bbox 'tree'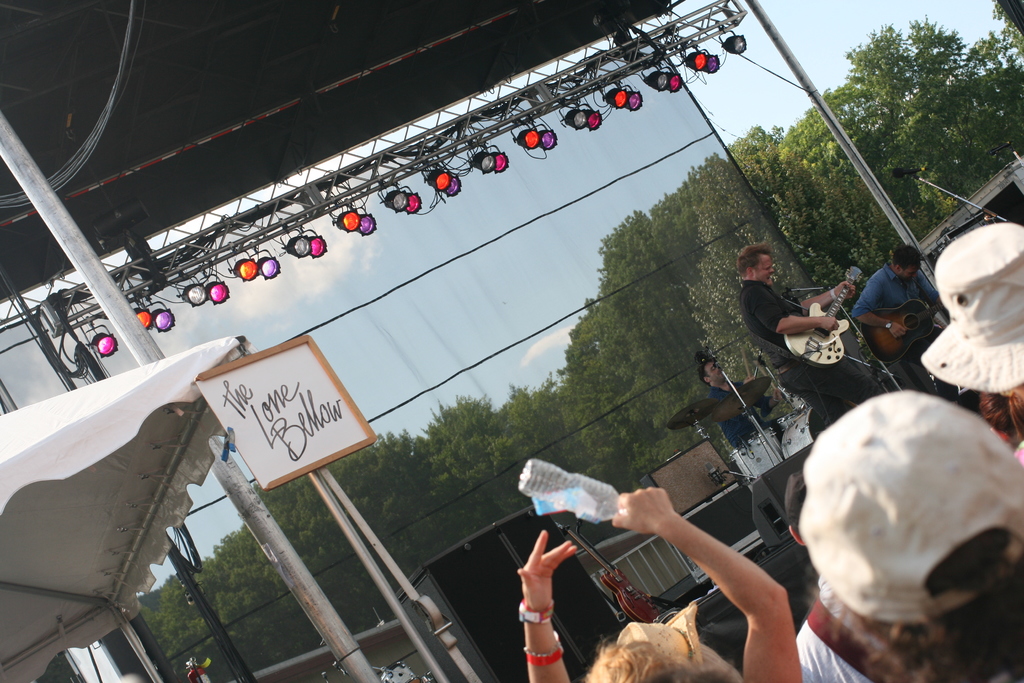
<bbox>148, 565, 232, 679</bbox>
